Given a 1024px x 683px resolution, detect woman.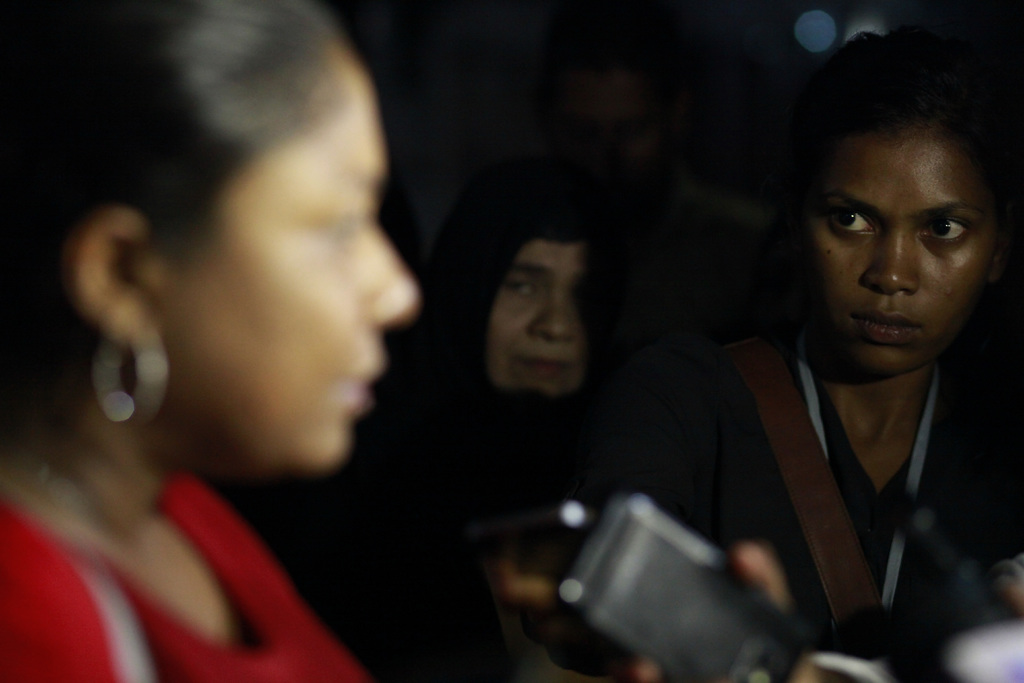
<region>608, 32, 1009, 679</region>.
